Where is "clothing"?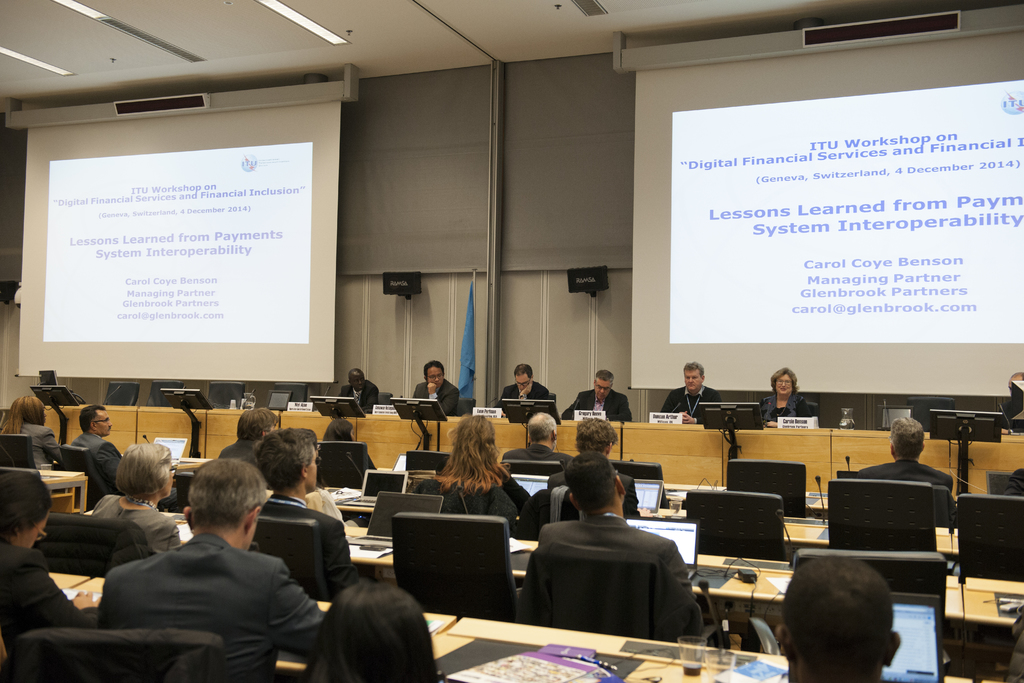
(left=90, top=526, right=326, bottom=671).
